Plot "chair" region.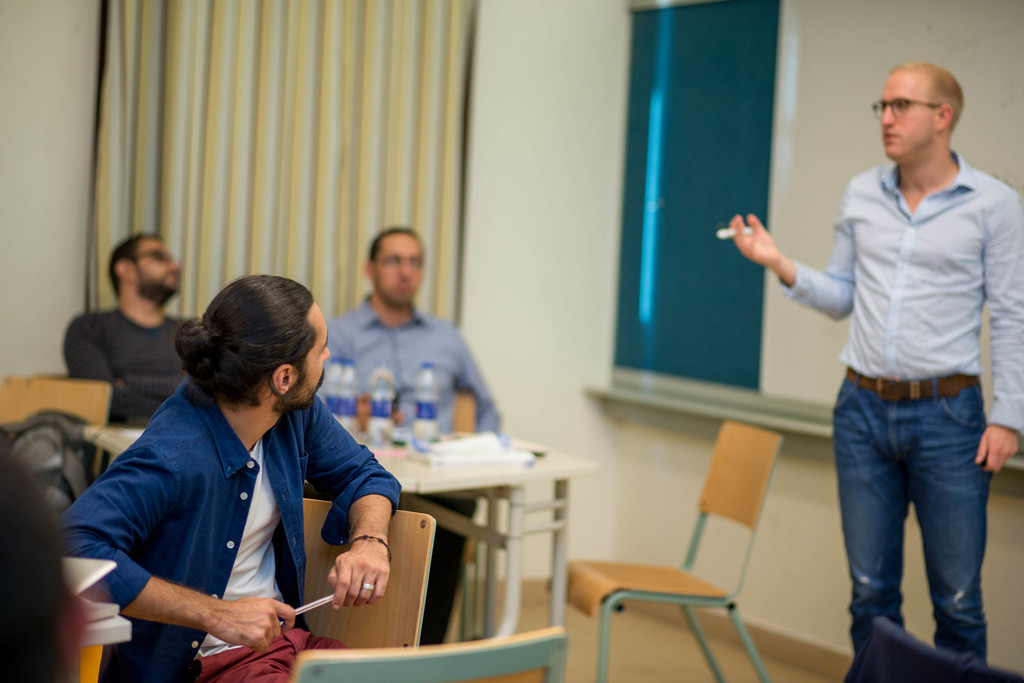
Plotted at (x1=0, y1=373, x2=113, y2=478).
